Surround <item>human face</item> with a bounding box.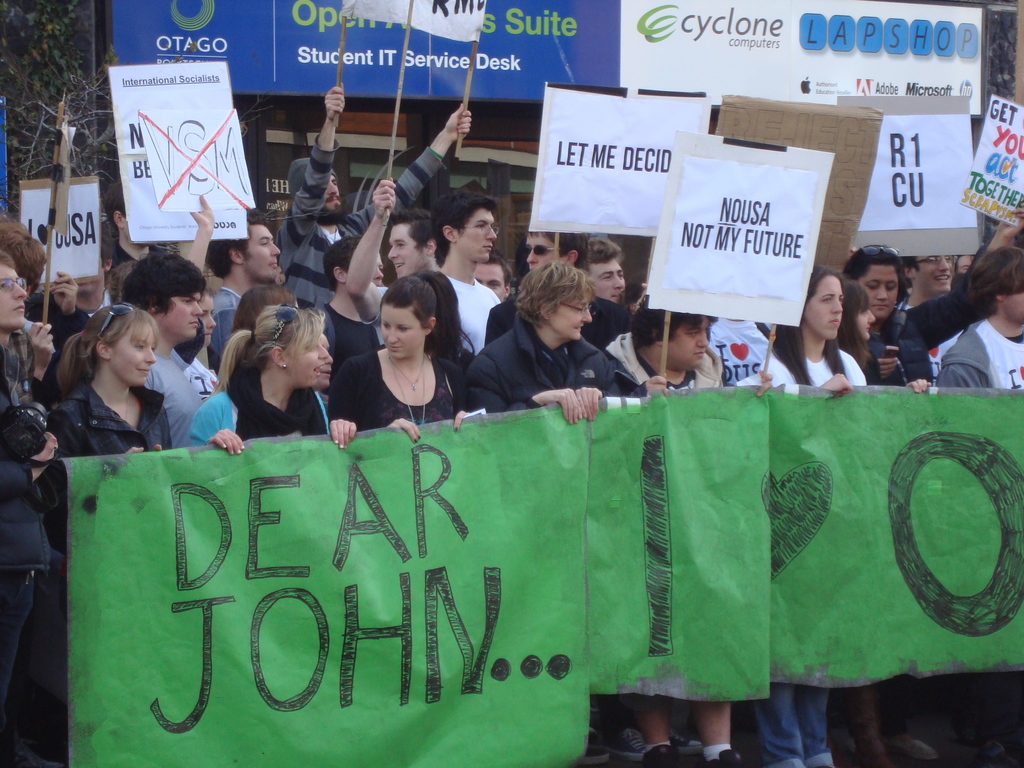
detection(245, 228, 276, 273).
